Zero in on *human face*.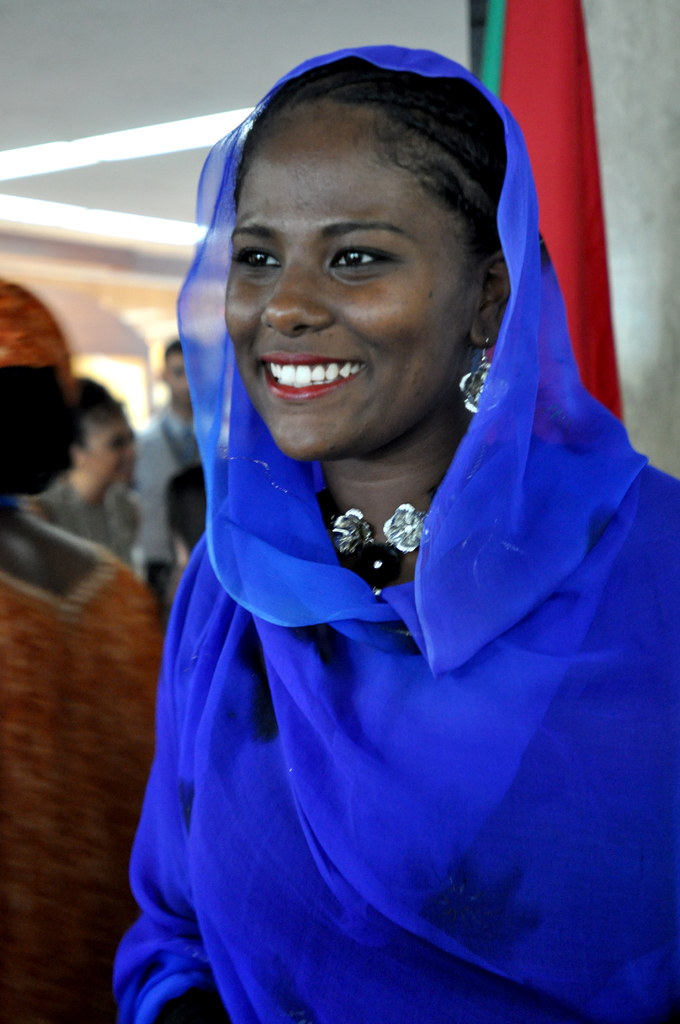
Zeroed in: bbox=[168, 348, 188, 405].
